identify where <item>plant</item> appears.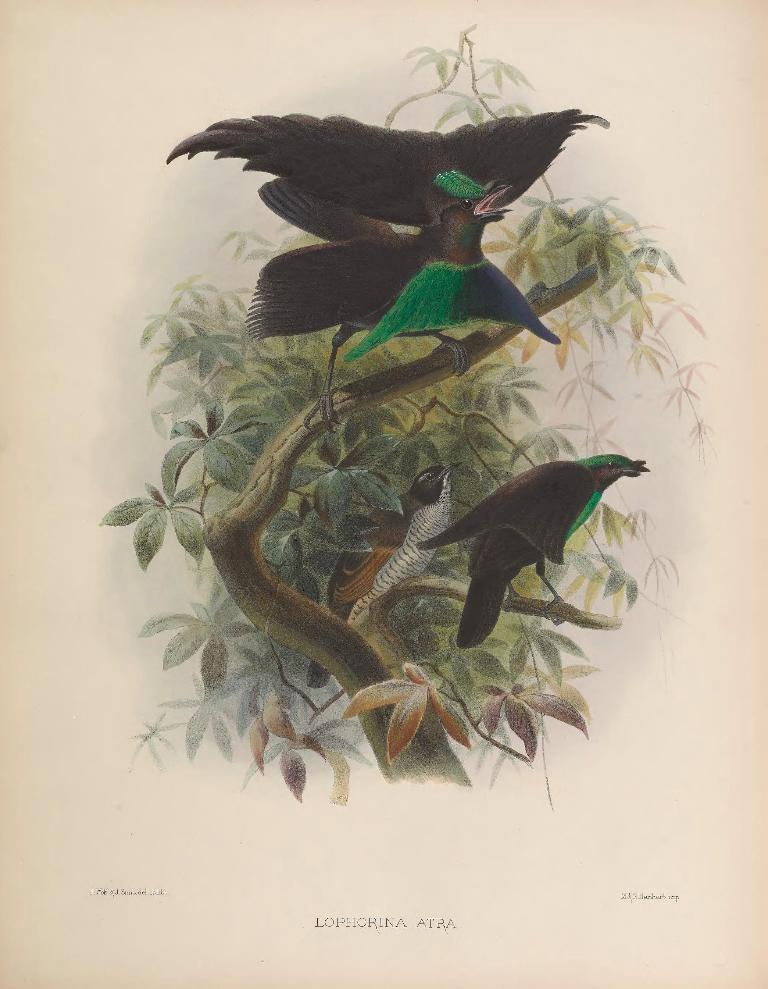
Appears at box=[42, 19, 719, 846].
